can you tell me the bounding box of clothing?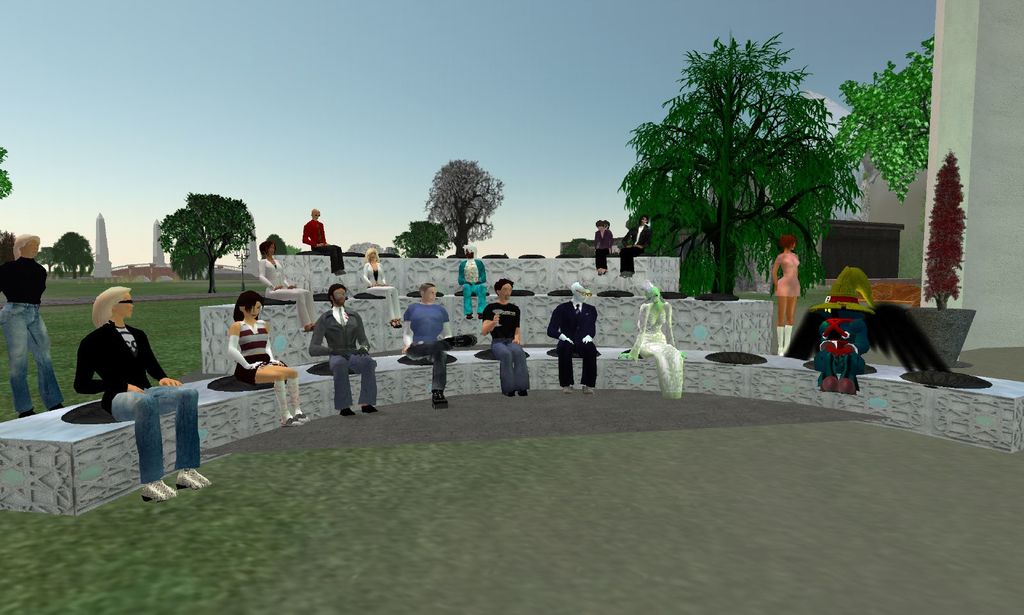
detection(0, 248, 61, 420).
